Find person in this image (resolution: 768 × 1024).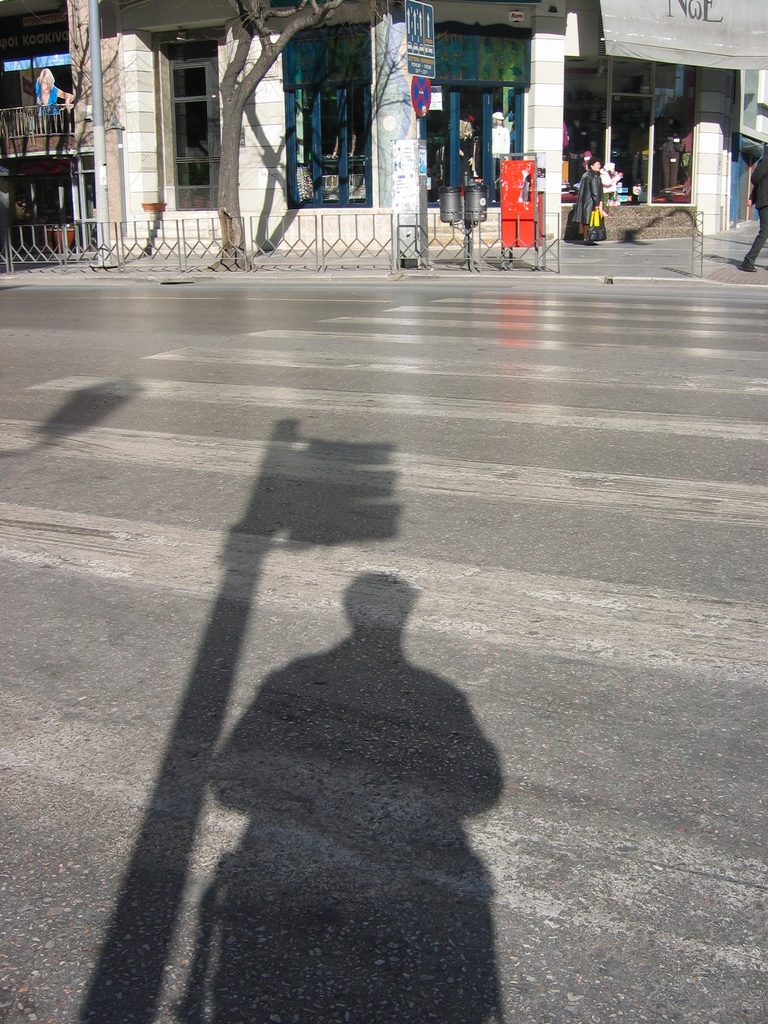
{"left": 572, "top": 159, "right": 609, "bottom": 248}.
